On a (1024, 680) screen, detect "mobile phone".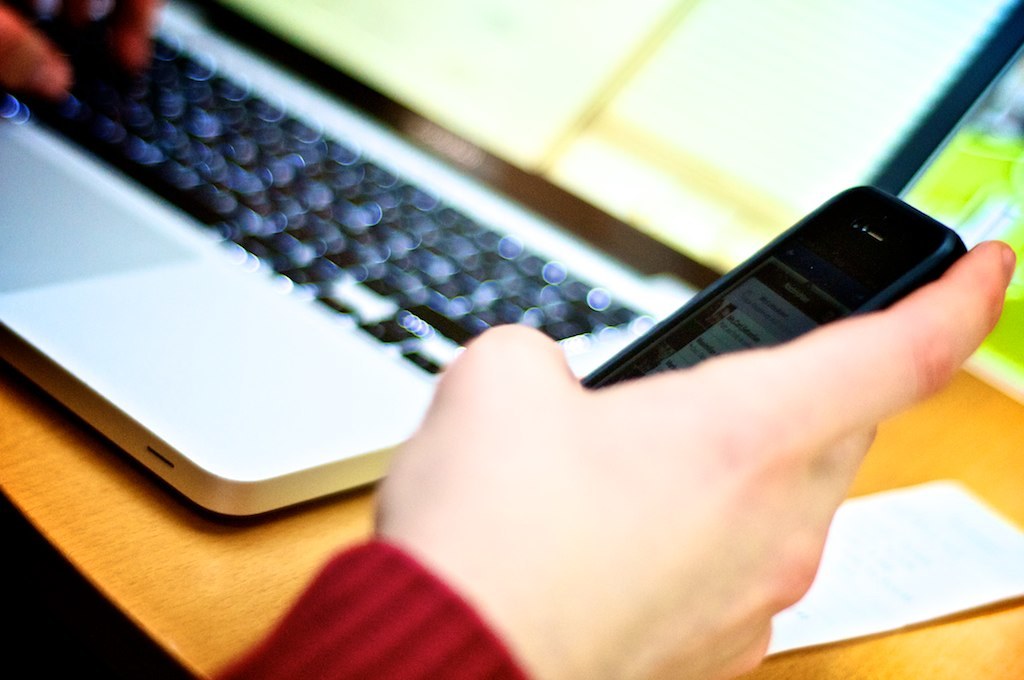
<region>565, 183, 981, 394</region>.
